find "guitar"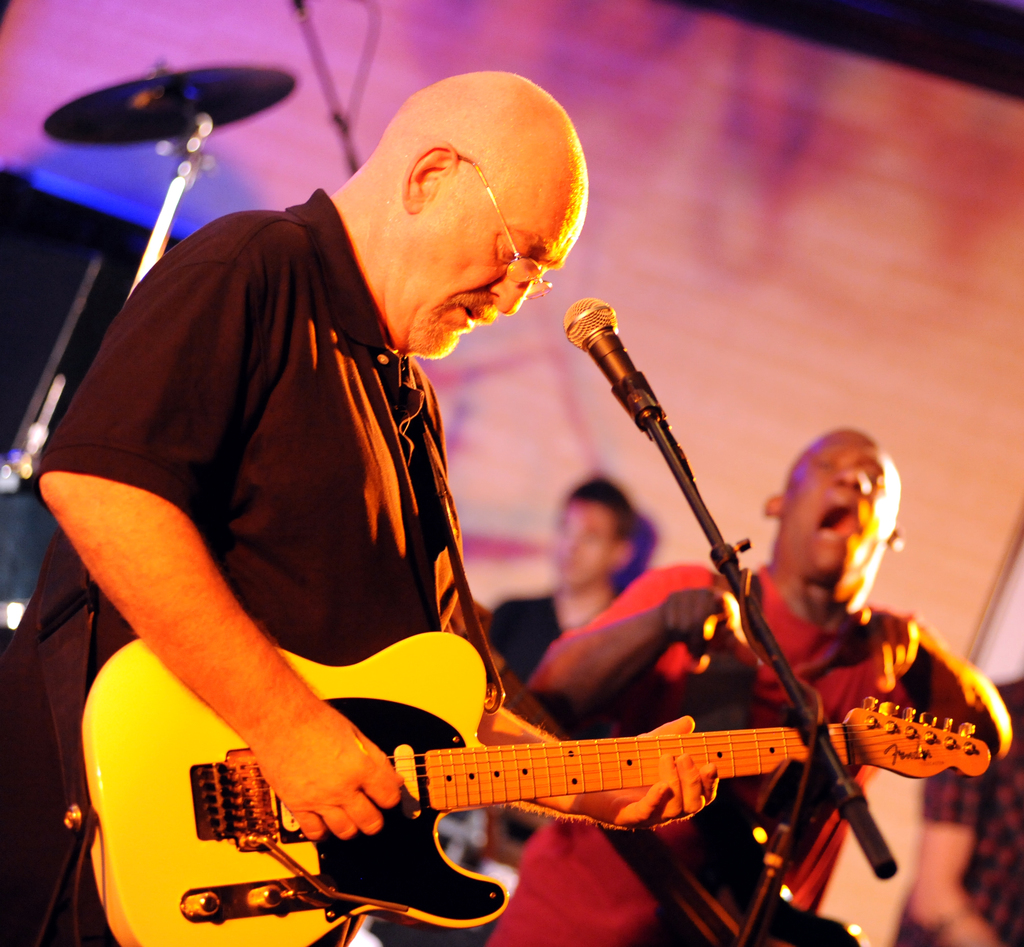
bbox(90, 624, 993, 946)
